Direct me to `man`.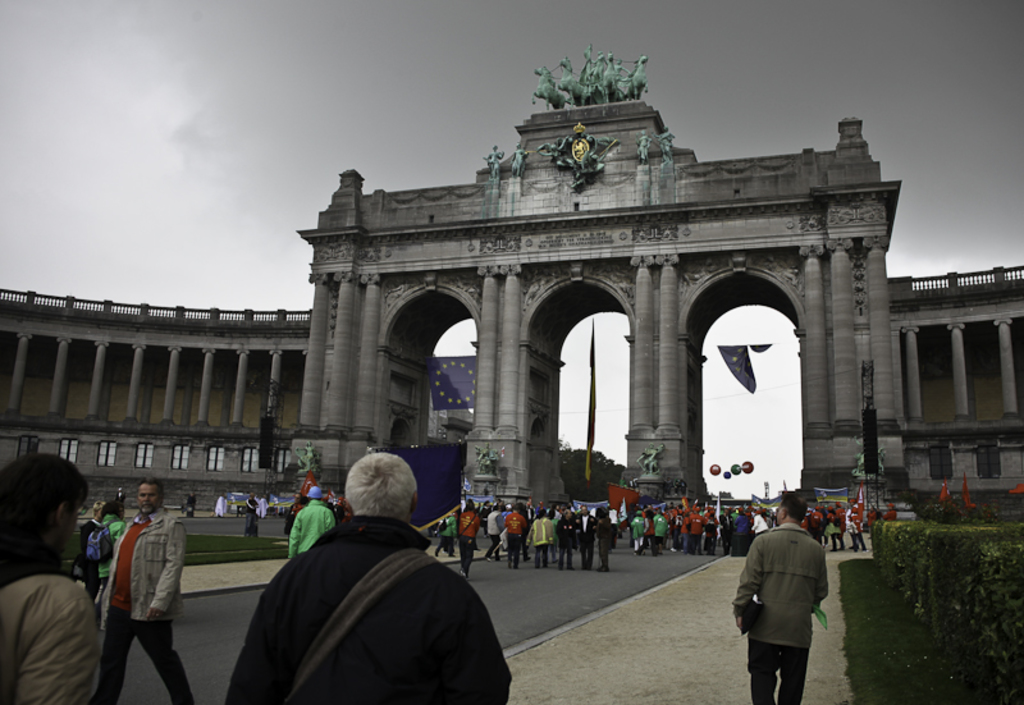
Direction: 456/498/477/577.
